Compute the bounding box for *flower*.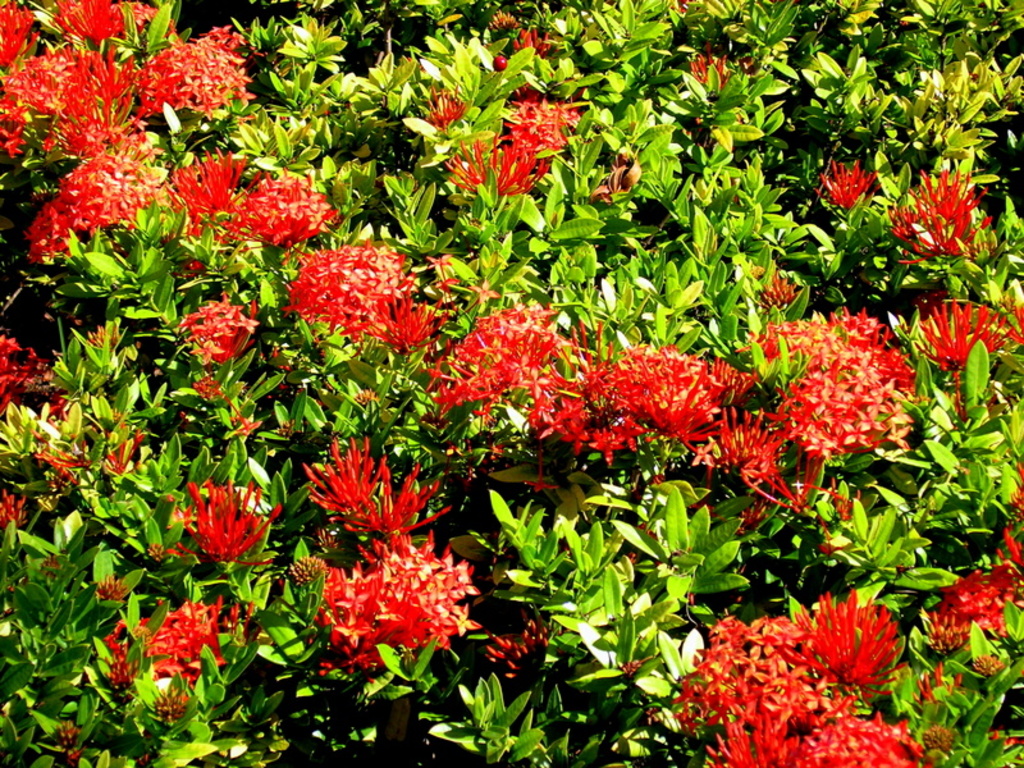
bbox(815, 155, 890, 216).
